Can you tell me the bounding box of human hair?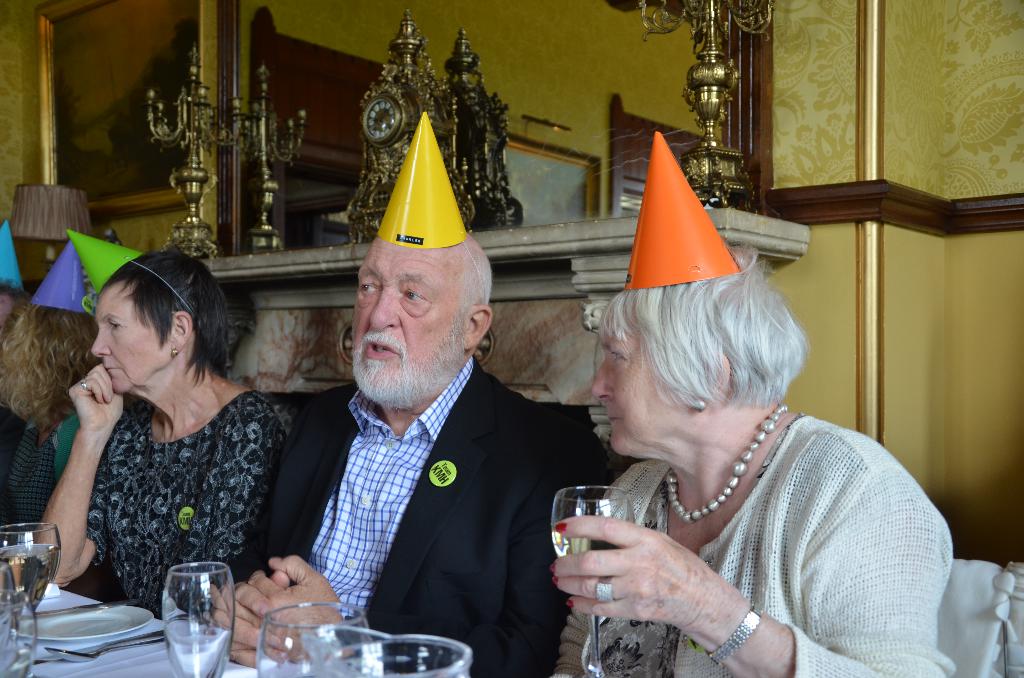
BBox(465, 243, 496, 310).
